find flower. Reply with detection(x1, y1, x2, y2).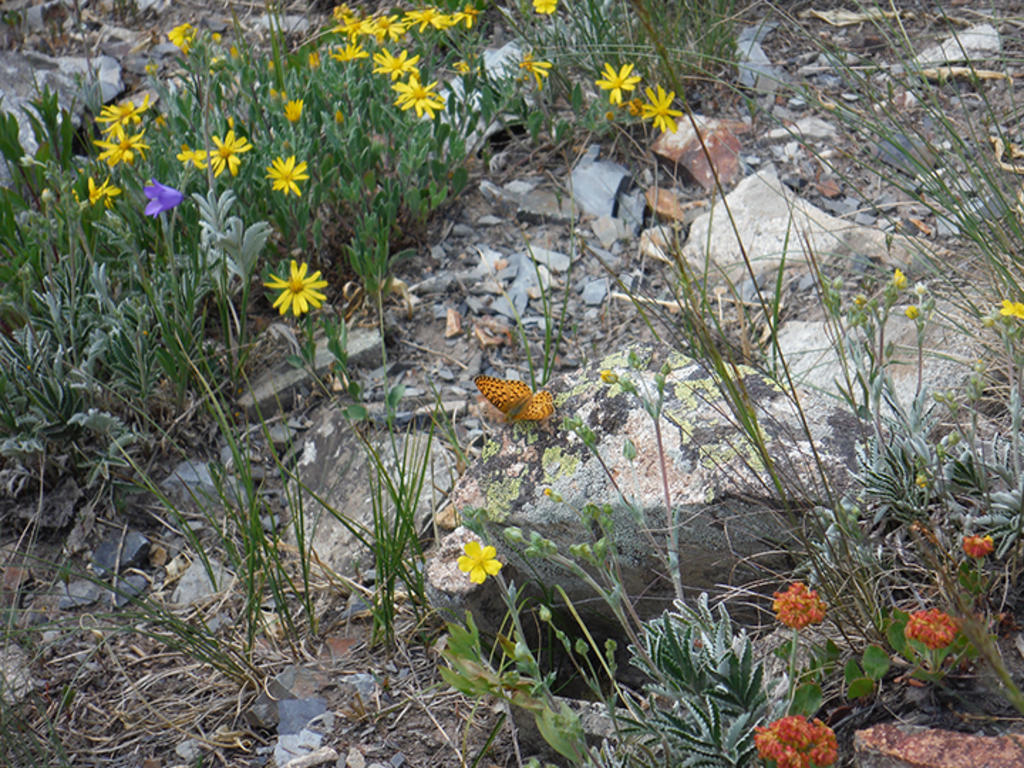
detection(306, 53, 324, 68).
